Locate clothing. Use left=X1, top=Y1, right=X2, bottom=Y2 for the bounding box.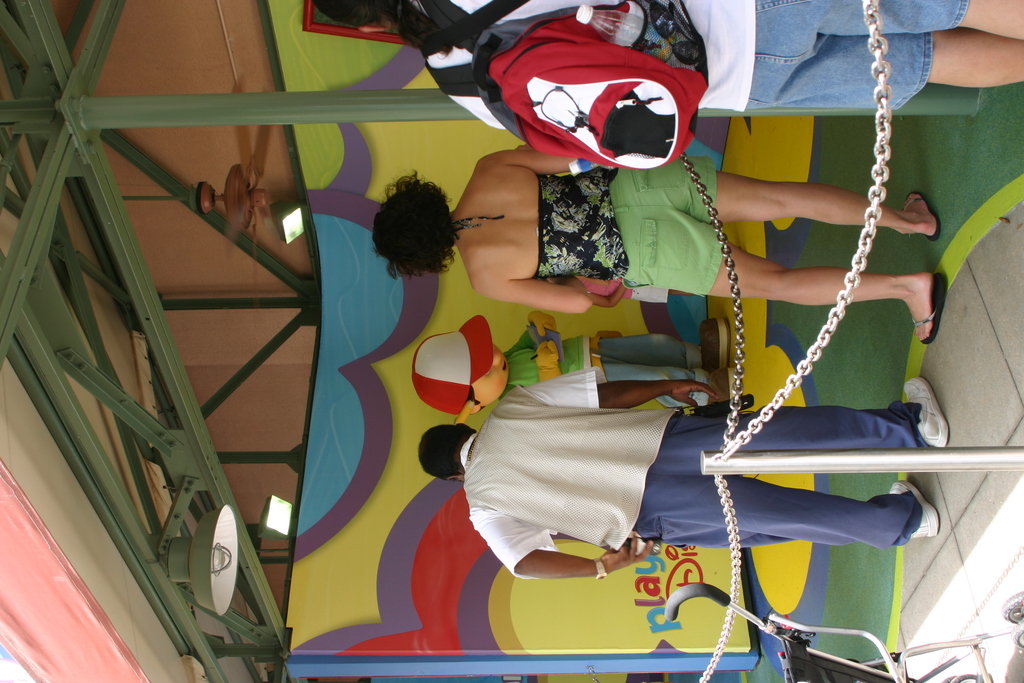
left=451, top=366, right=687, bottom=584.
